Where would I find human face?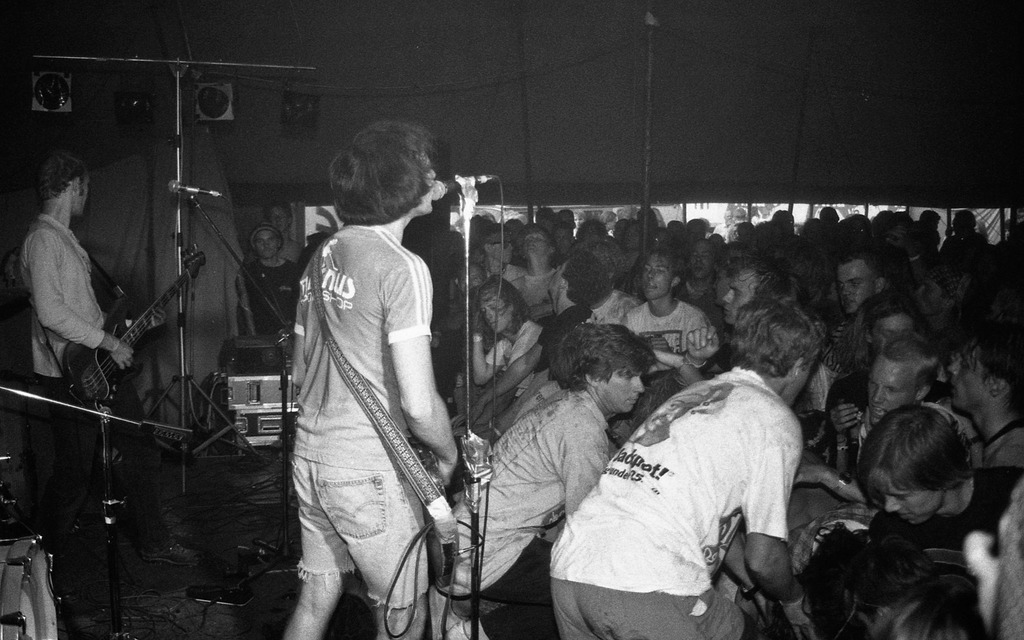
At (left=553, top=228, right=569, bottom=253).
